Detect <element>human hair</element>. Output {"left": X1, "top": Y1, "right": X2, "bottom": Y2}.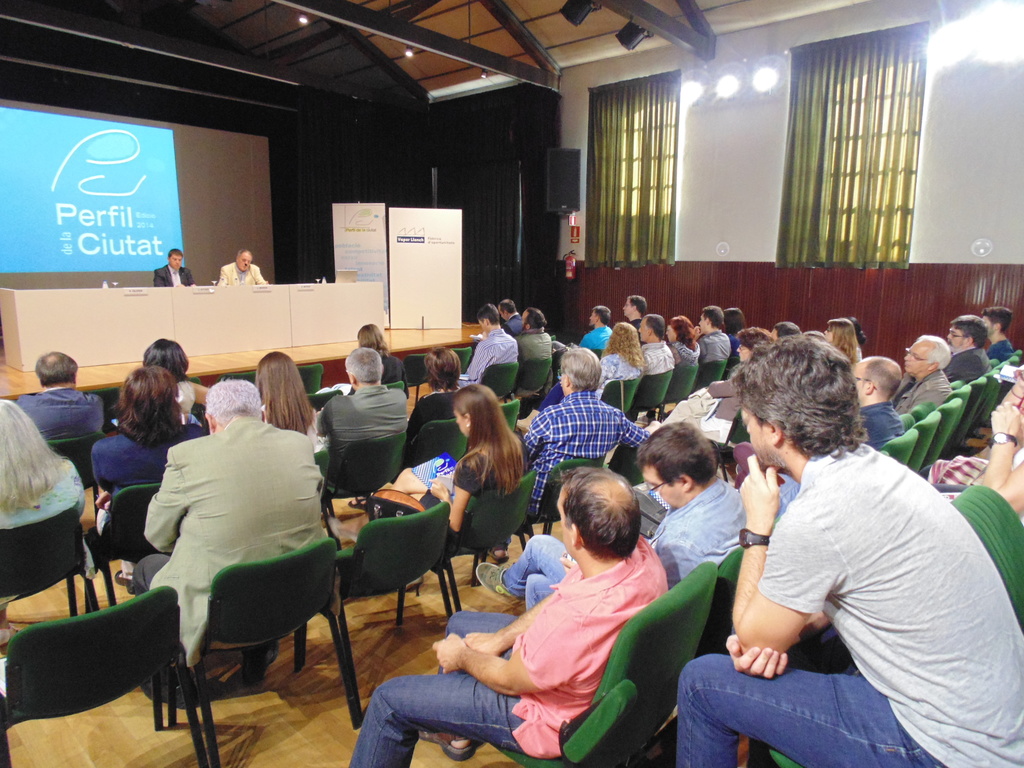
{"left": 237, "top": 247, "right": 253, "bottom": 260}.
